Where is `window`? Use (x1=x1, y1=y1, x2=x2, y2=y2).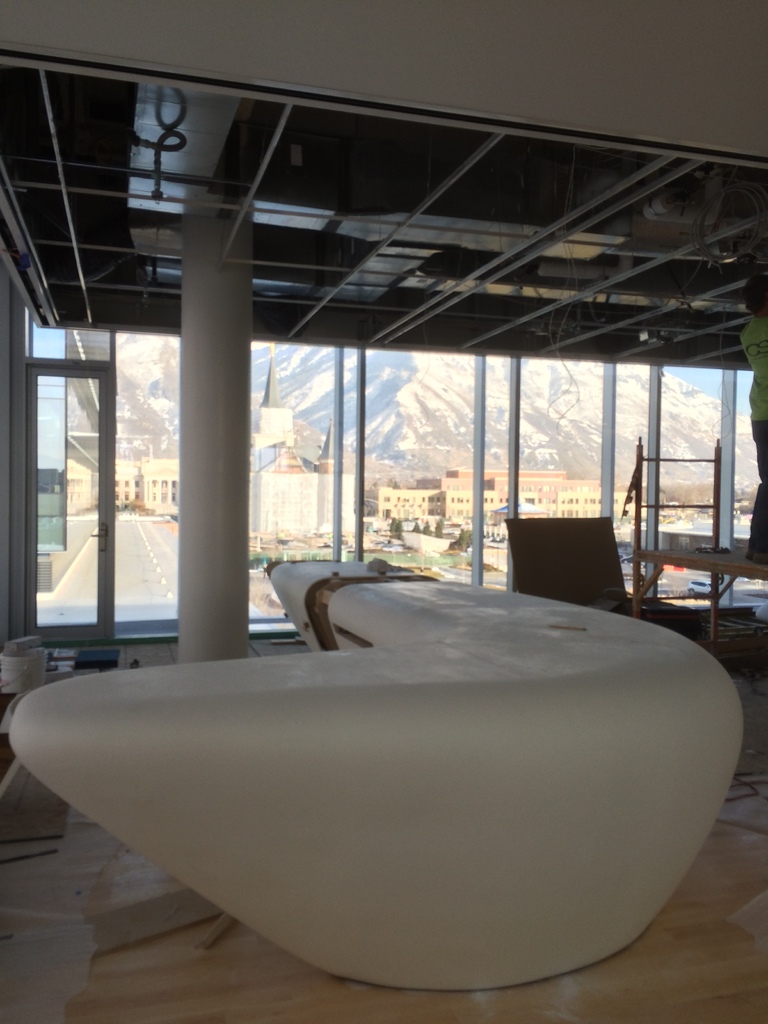
(x1=589, y1=511, x2=593, y2=520).
